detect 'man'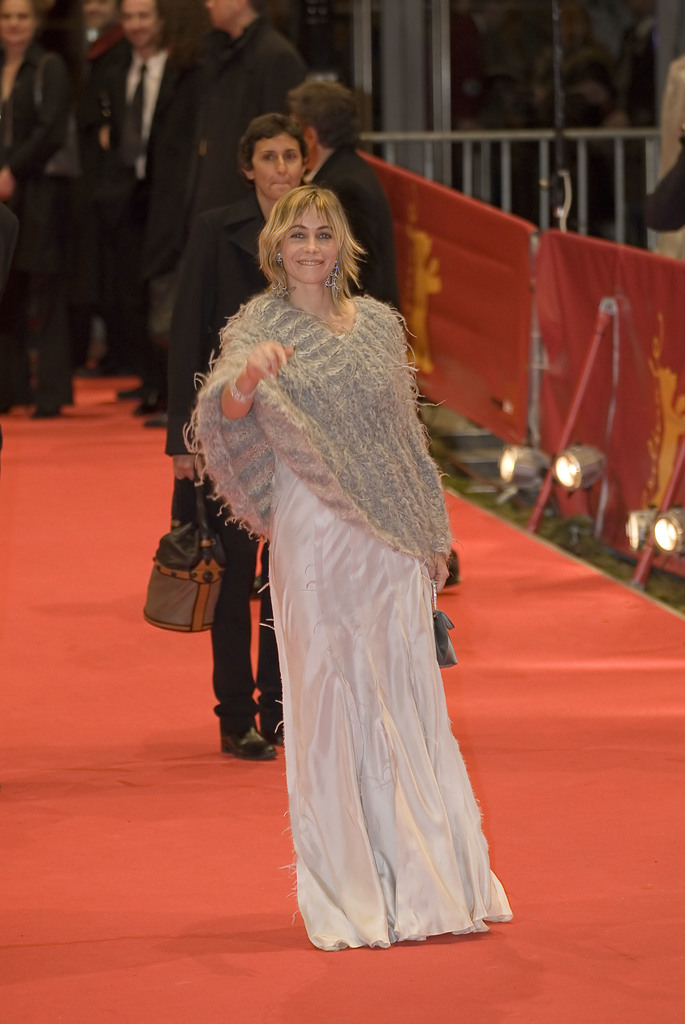
x1=78 y1=1 x2=209 y2=413
